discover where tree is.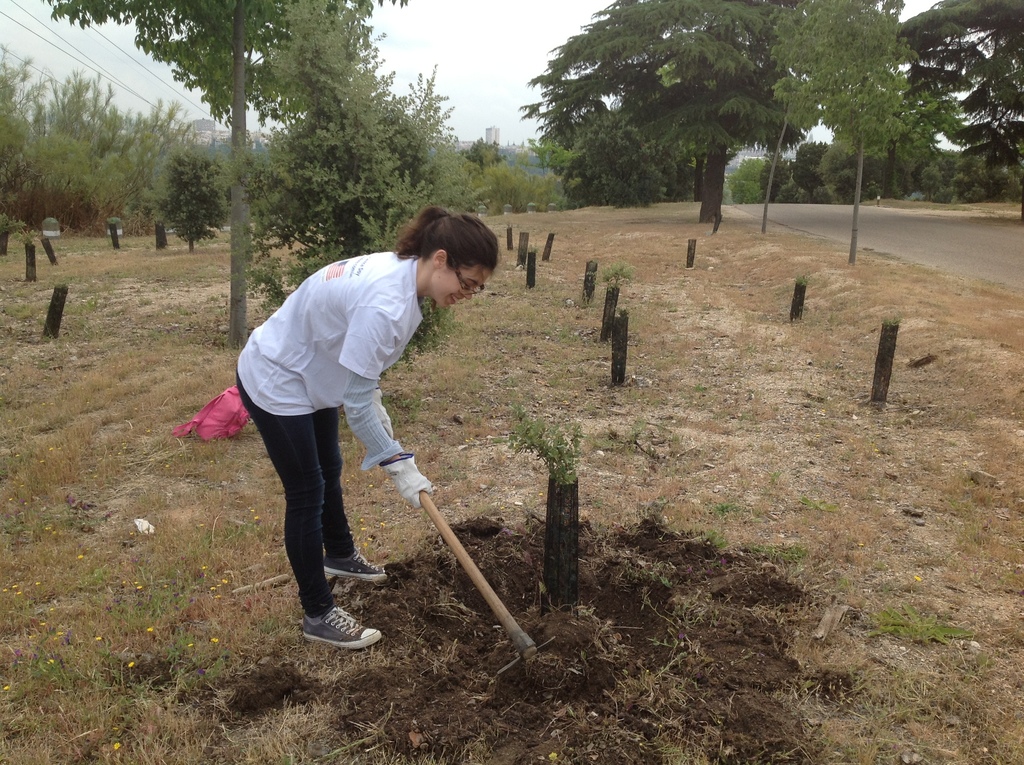
Discovered at left=538, top=0, right=822, bottom=221.
